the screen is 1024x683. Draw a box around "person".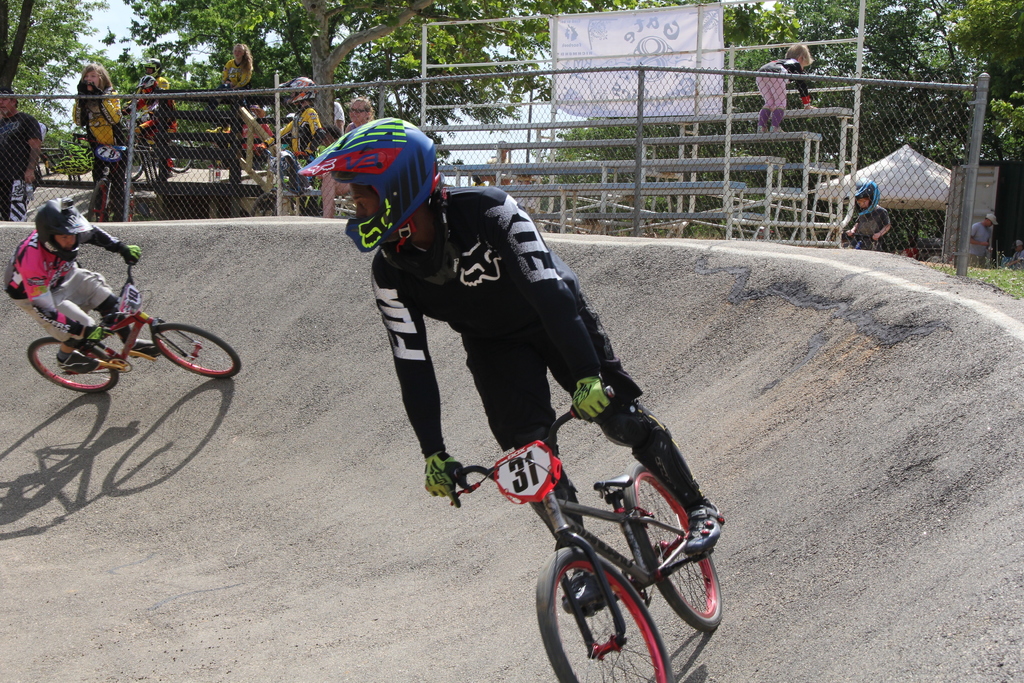
[331, 97, 343, 131].
